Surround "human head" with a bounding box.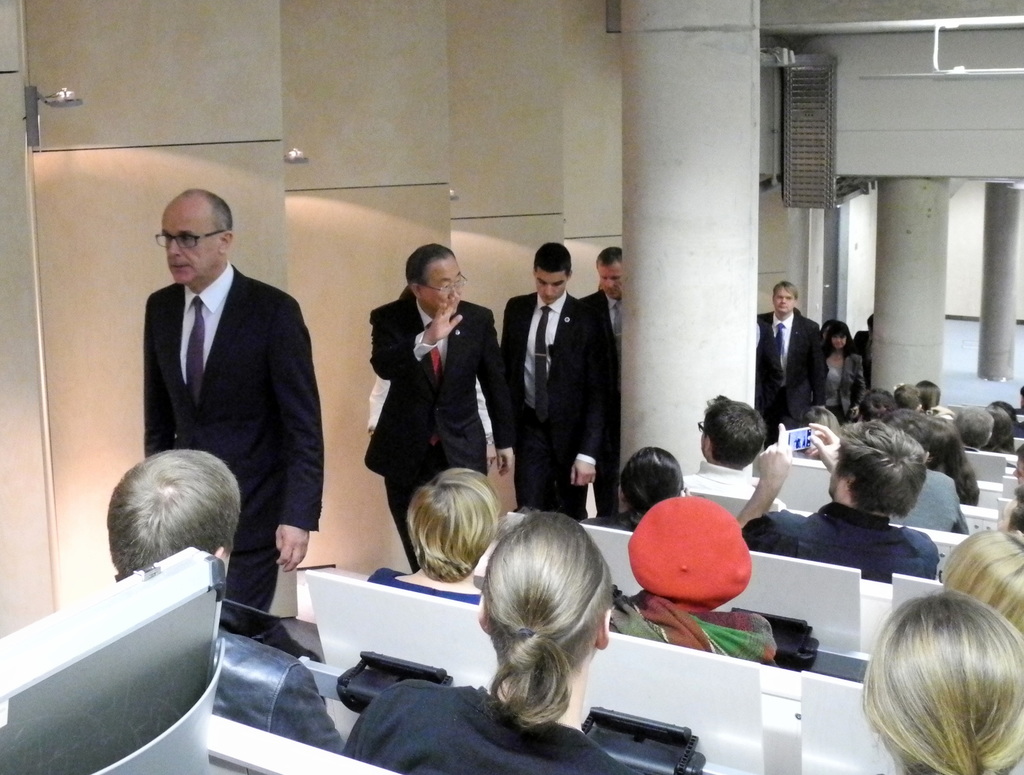
BBox(867, 313, 875, 339).
